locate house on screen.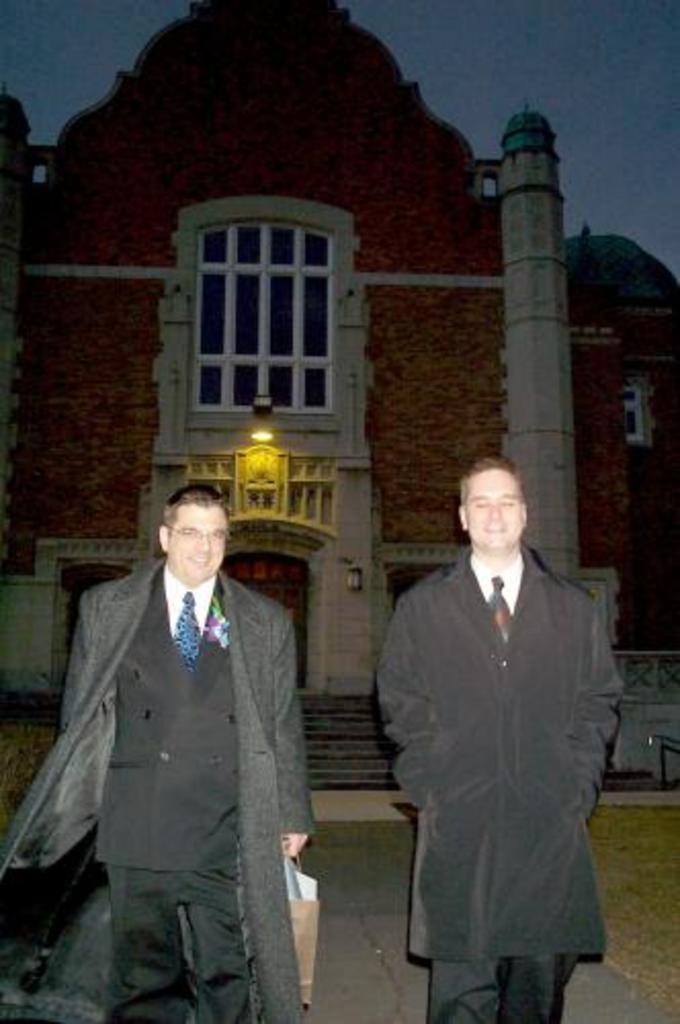
On screen at 0, 0, 678, 799.
